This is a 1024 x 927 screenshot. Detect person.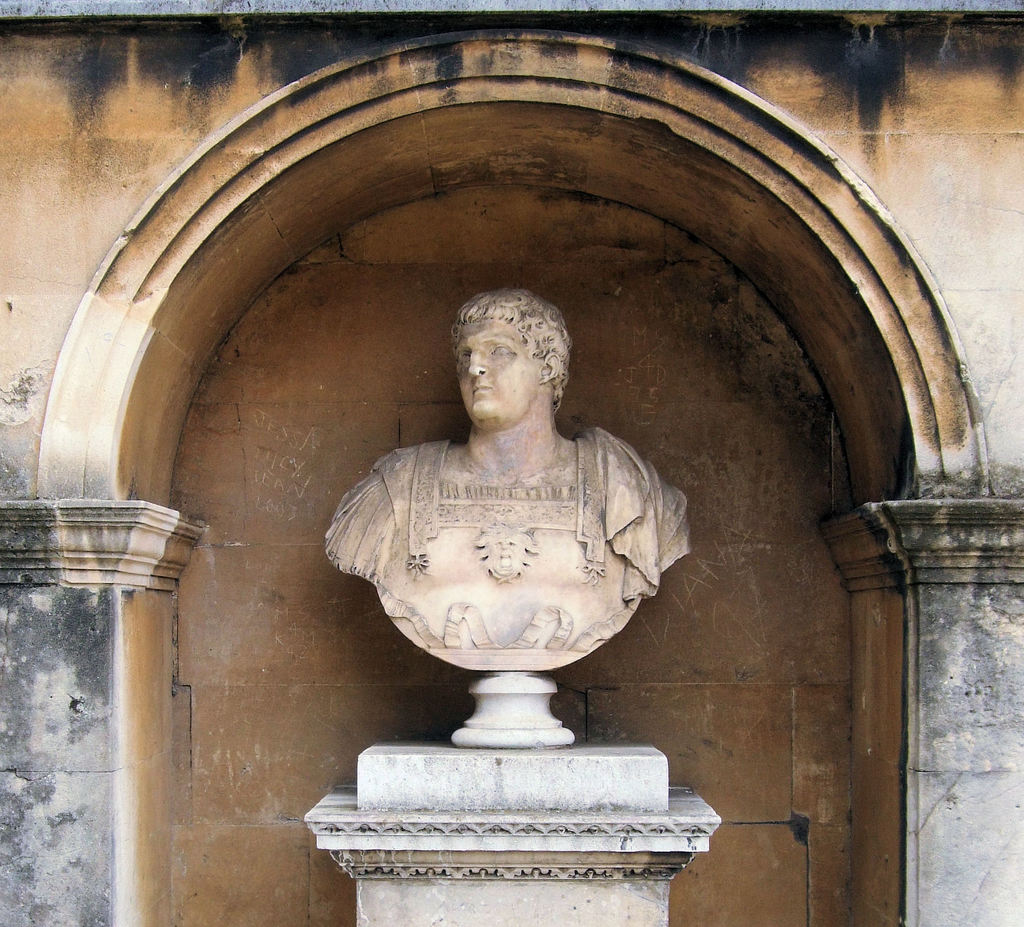
l=314, t=279, r=685, b=672.
